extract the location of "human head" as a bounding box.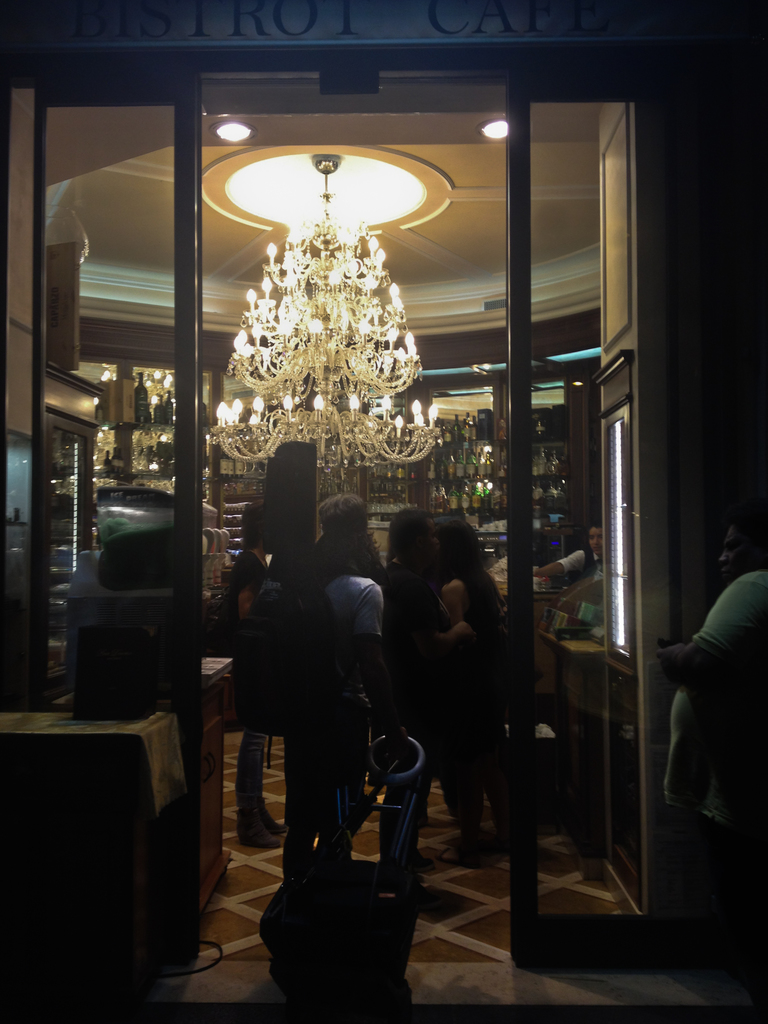
rect(718, 520, 767, 586).
